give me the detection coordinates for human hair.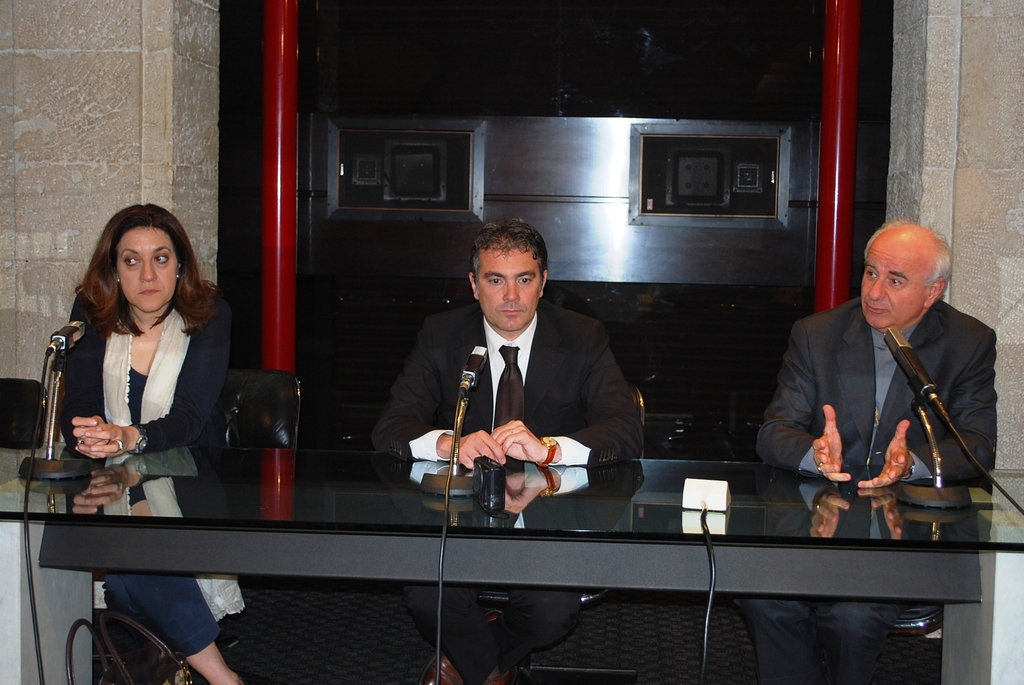
<bbox>68, 204, 196, 361</bbox>.
